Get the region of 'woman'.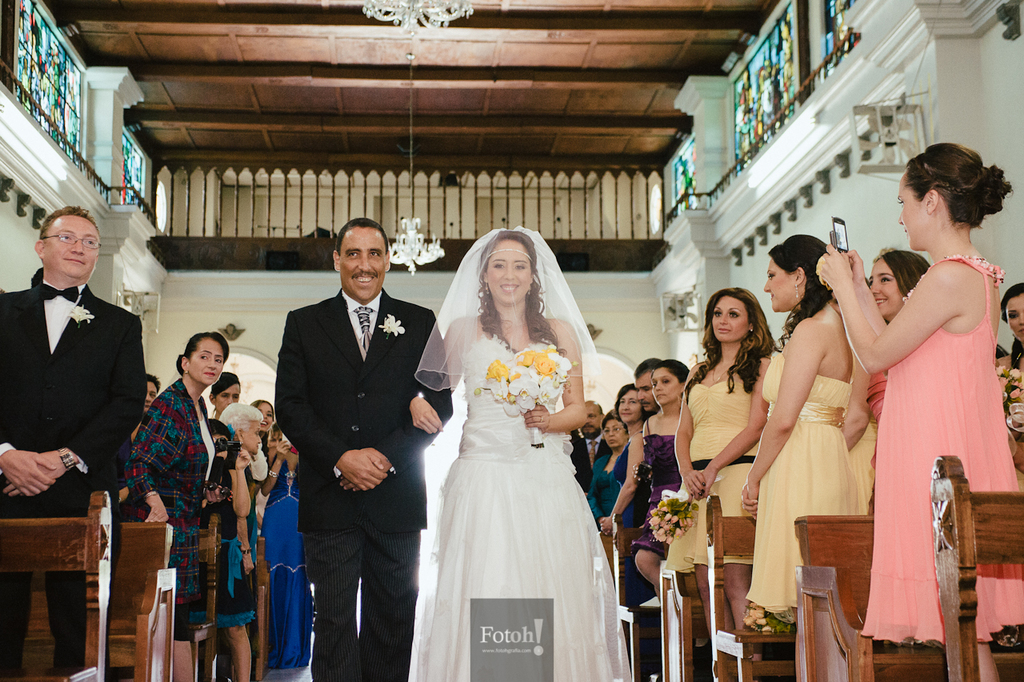
415 219 638 672.
